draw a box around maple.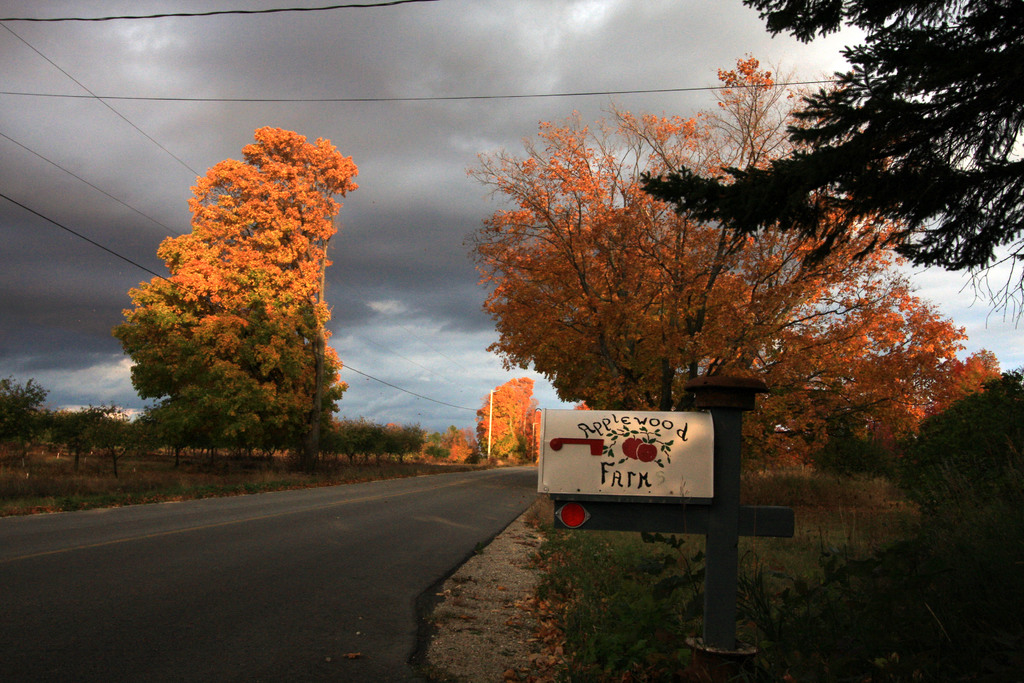
BBox(392, 420, 422, 469).
